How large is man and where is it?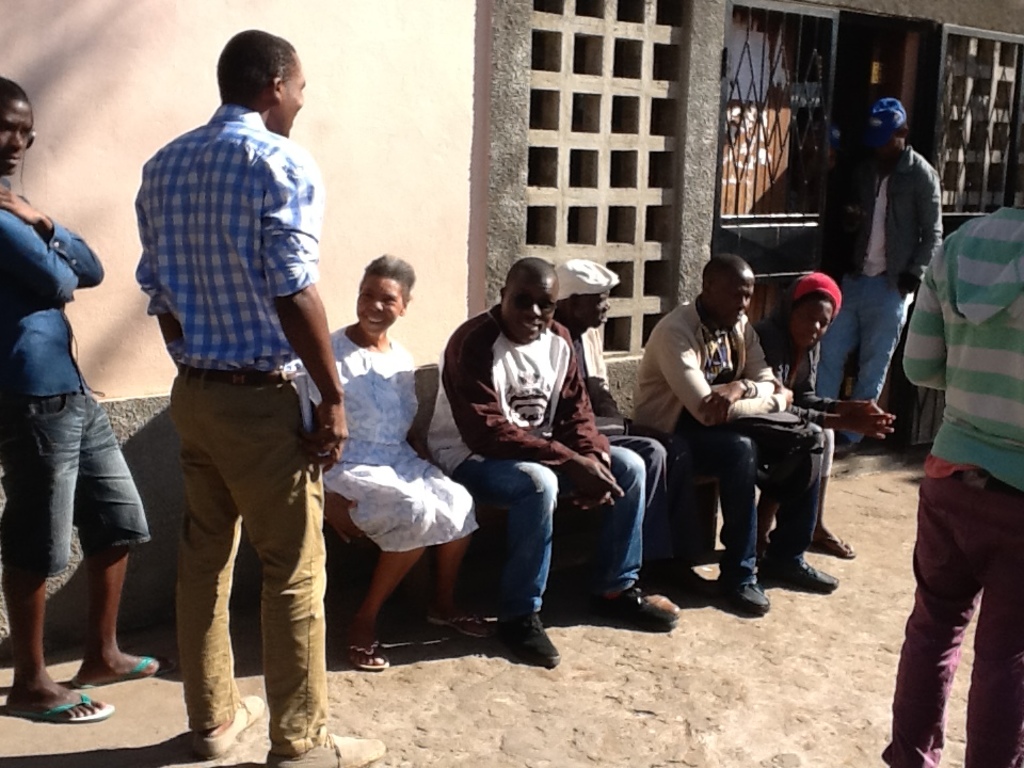
Bounding box: locate(131, 26, 385, 767).
